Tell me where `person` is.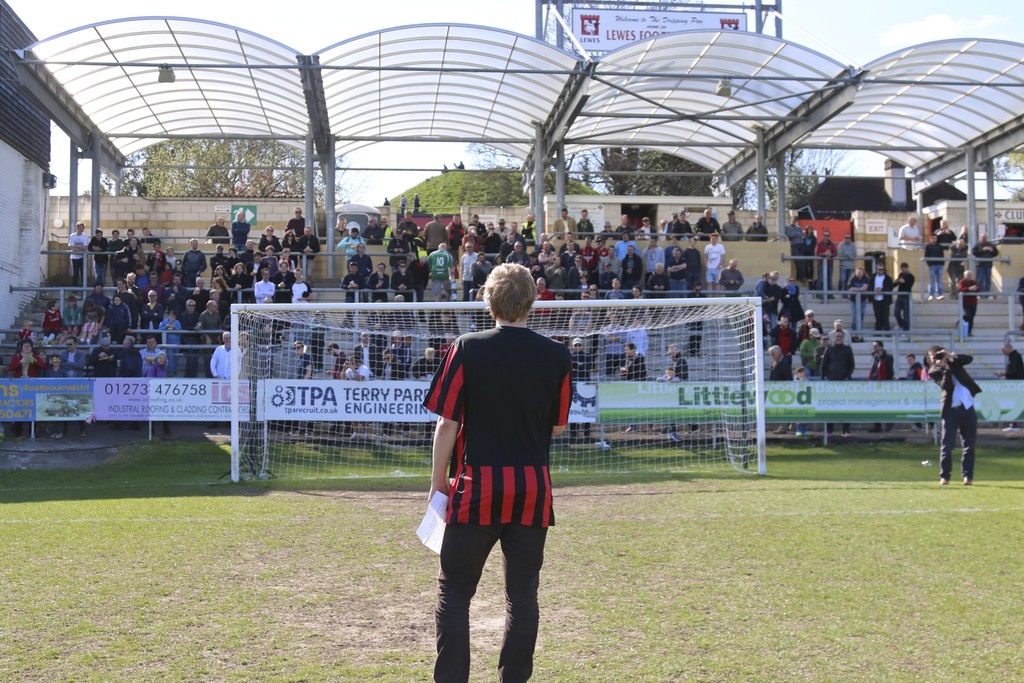
`person` is at crop(874, 333, 893, 381).
